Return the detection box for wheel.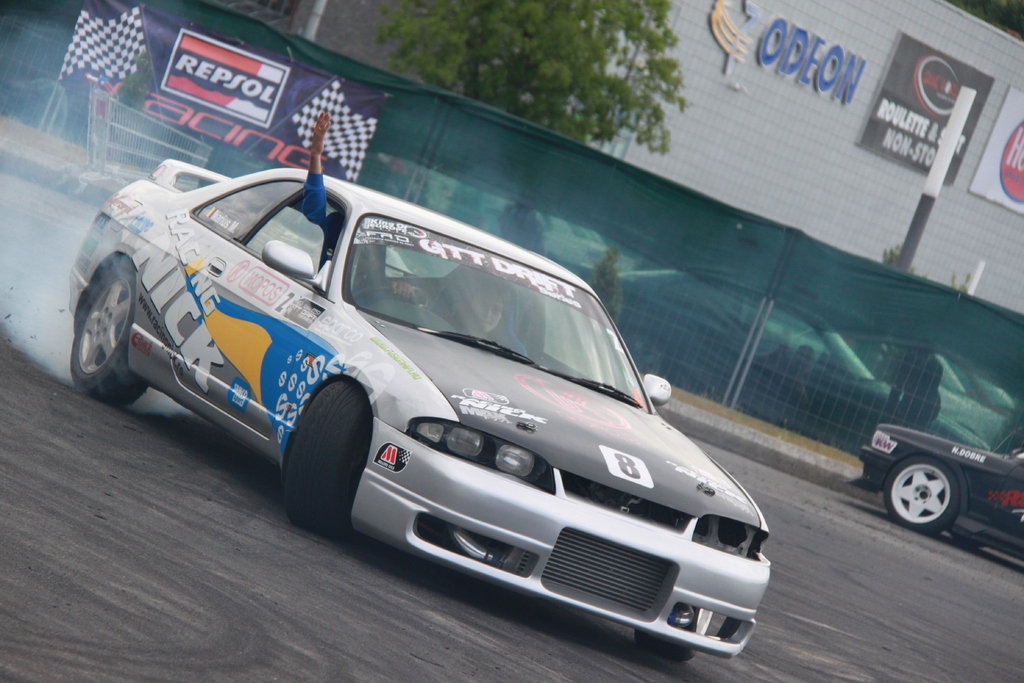
select_region(949, 532, 984, 547).
